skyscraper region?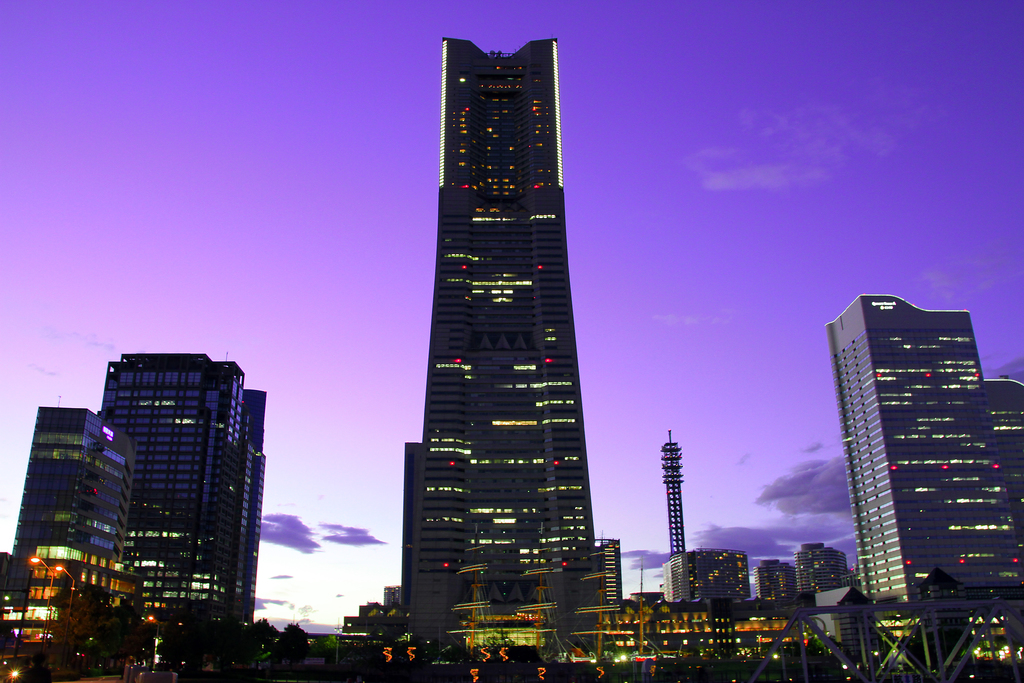
crop(980, 377, 1023, 553)
